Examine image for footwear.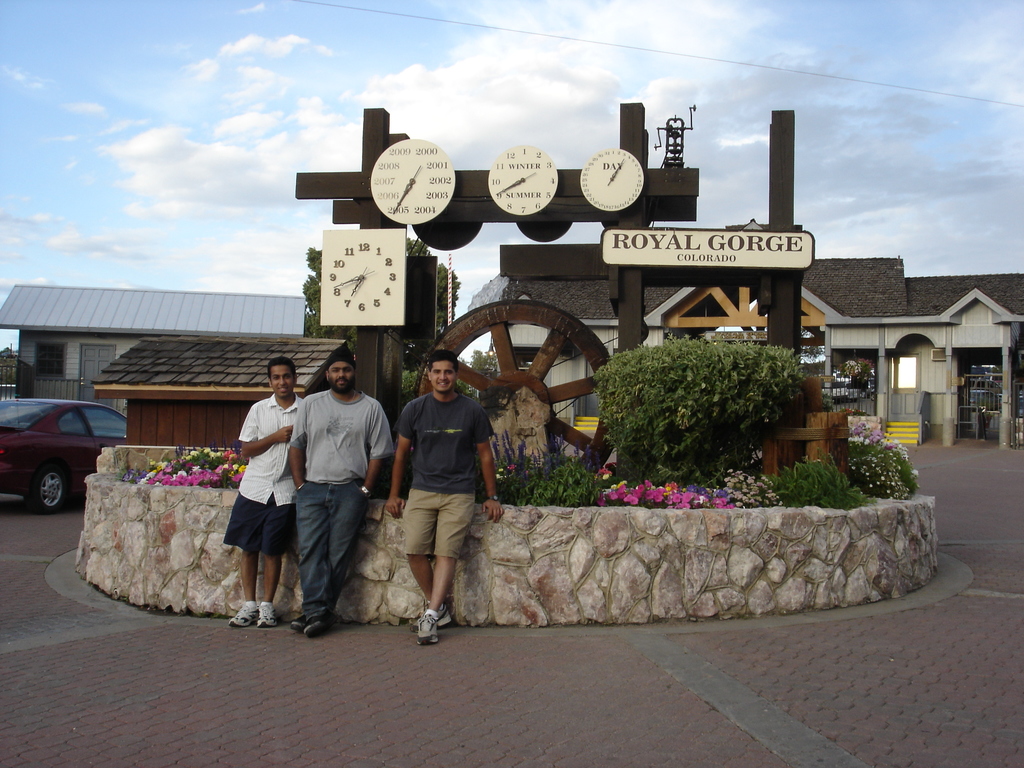
Examination result: rect(415, 601, 455, 628).
